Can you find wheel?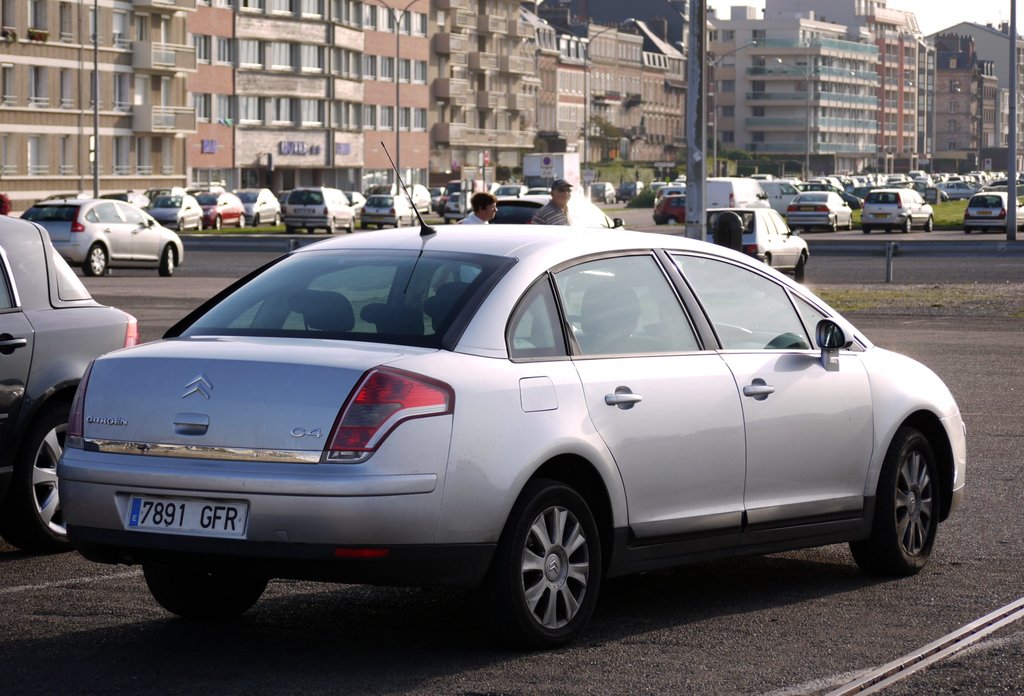
Yes, bounding box: Rect(411, 220, 420, 228).
